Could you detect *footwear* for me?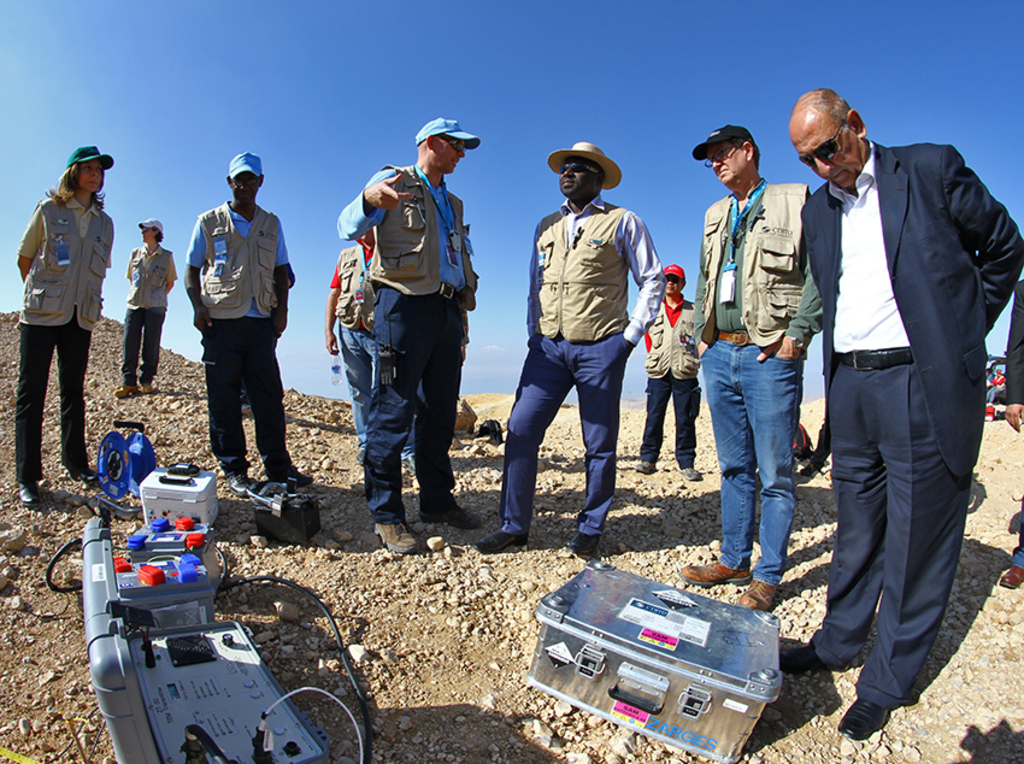
Detection result: (225,466,267,500).
